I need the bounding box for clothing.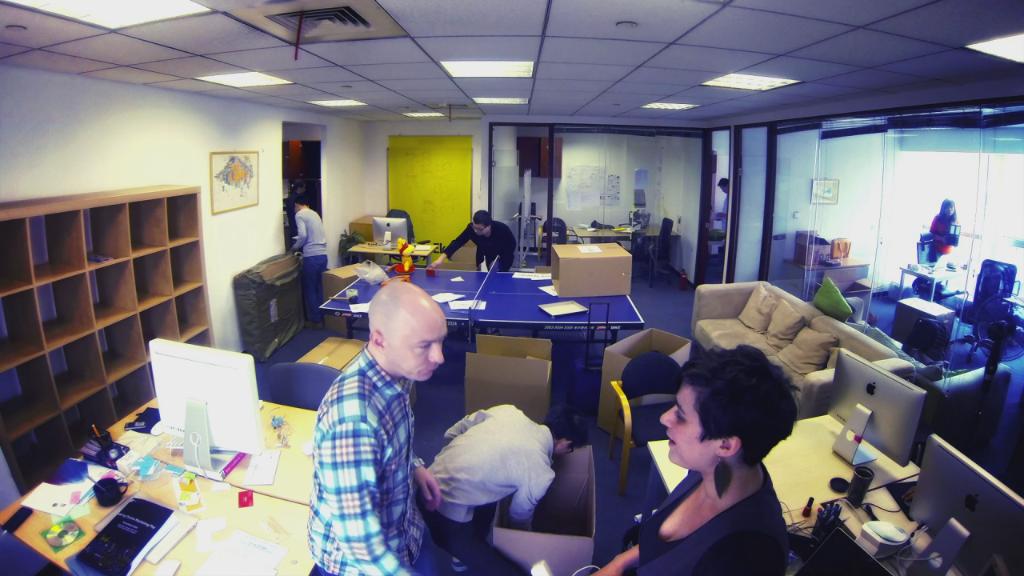
Here it is: [left=306, top=338, right=446, bottom=575].
